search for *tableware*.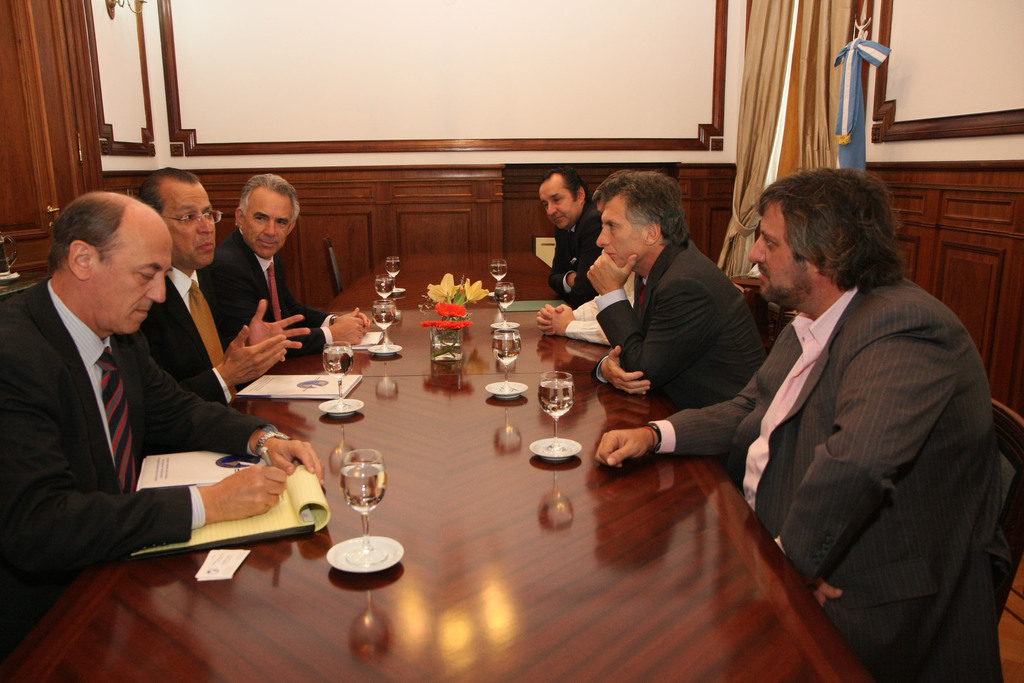
Found at (x1=536, y1=371, x2=575, y2=450).
